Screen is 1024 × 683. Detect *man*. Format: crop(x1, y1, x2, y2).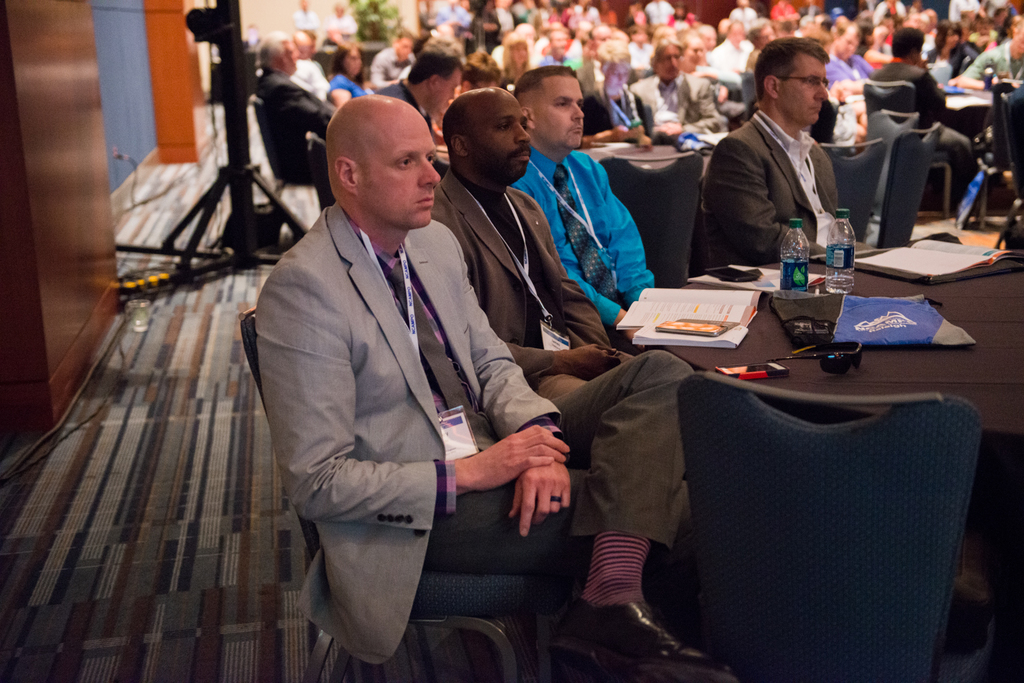
crop(633, 25, 724, 145).
